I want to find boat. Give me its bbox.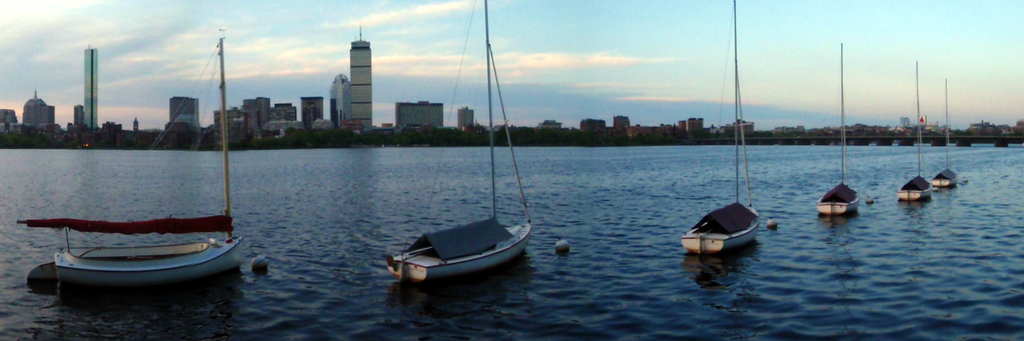
BBox(813, 42, 860, 215).
